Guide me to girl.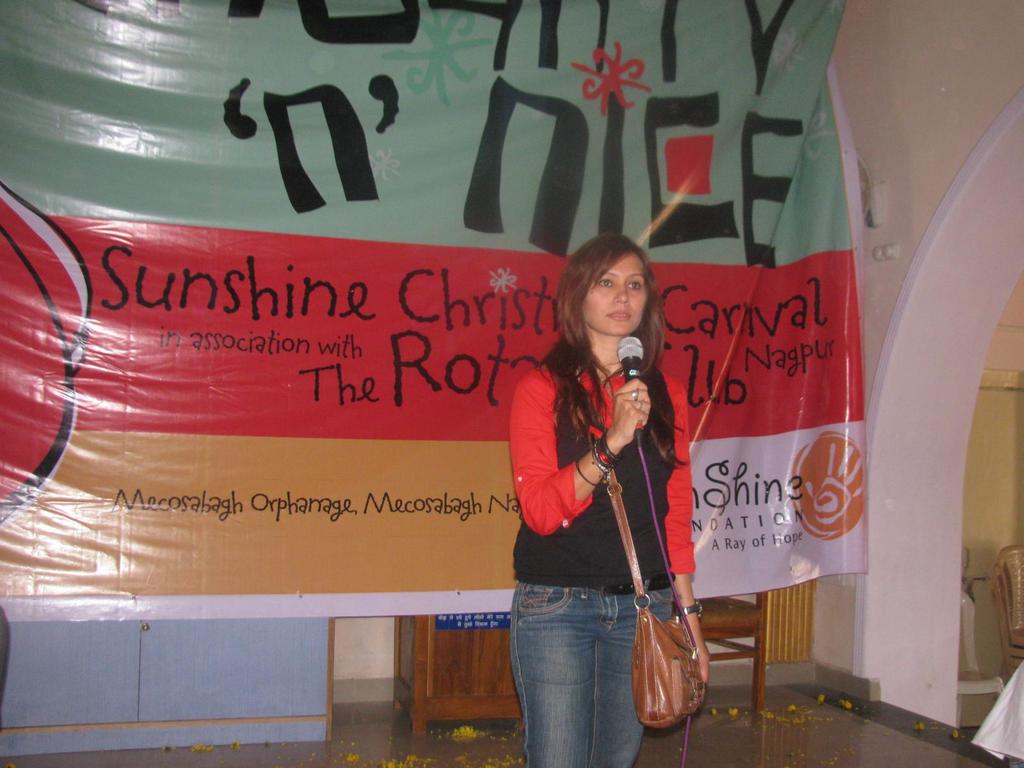
Guidance: x1=508 y1=234 x2=709 y2=767.
